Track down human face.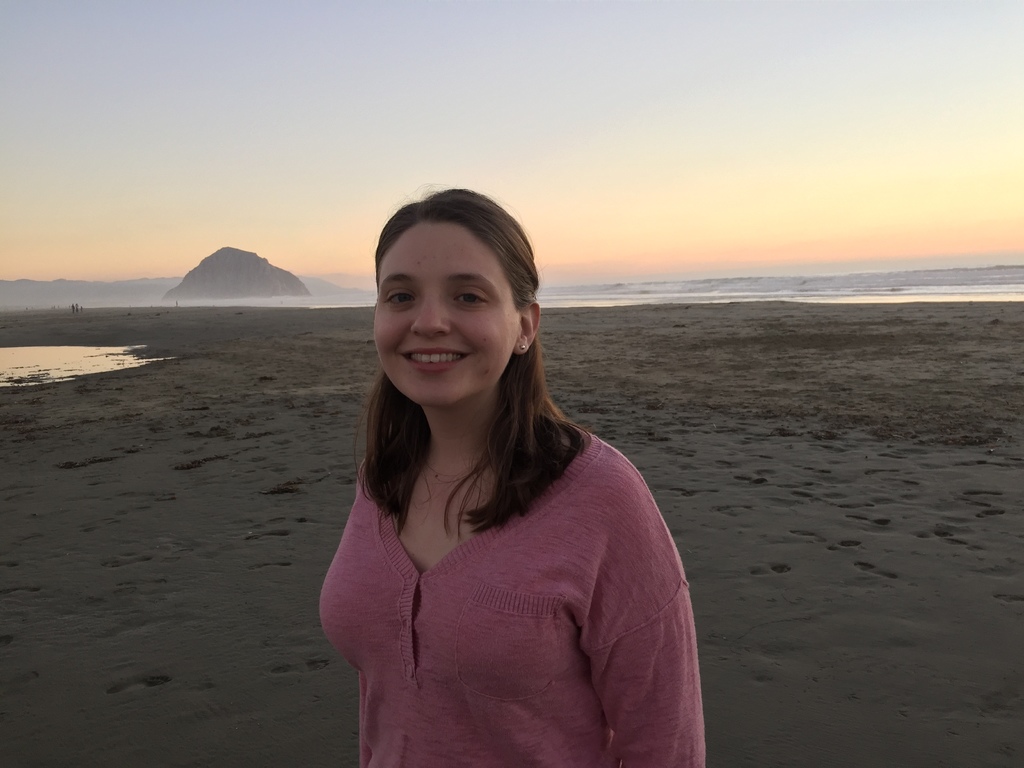
Tracked to [364,208,534,415].
